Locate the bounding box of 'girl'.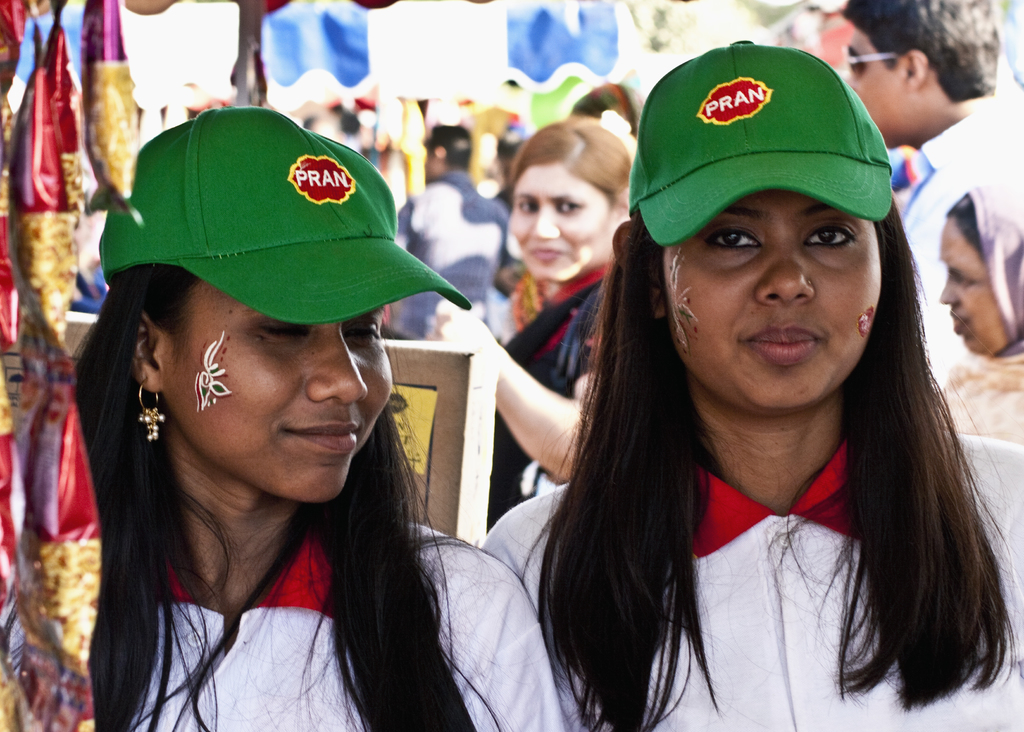
Bounding box: 481, 40, 1023, 731.
